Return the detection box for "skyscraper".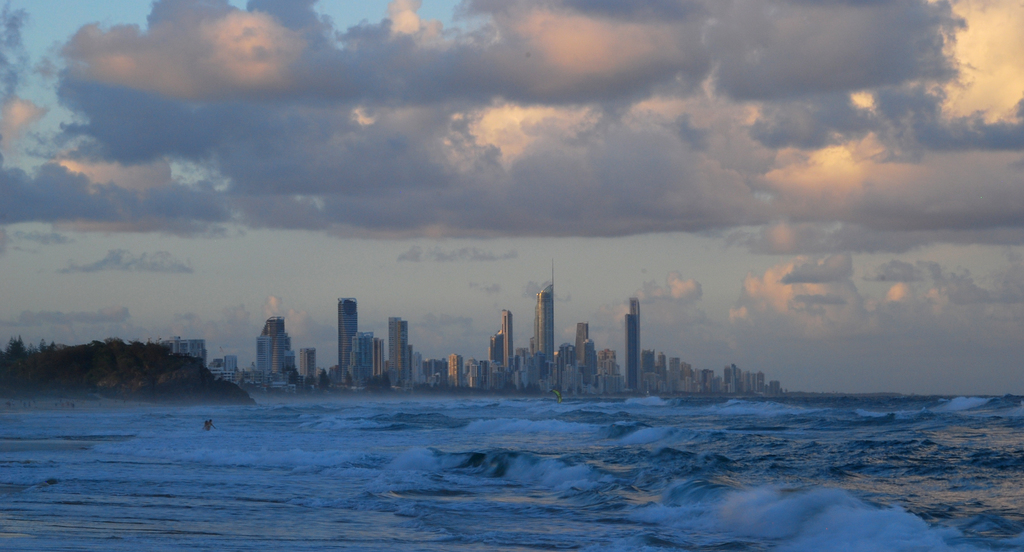
x1=386, y1=313, x2=412, y2=386.
